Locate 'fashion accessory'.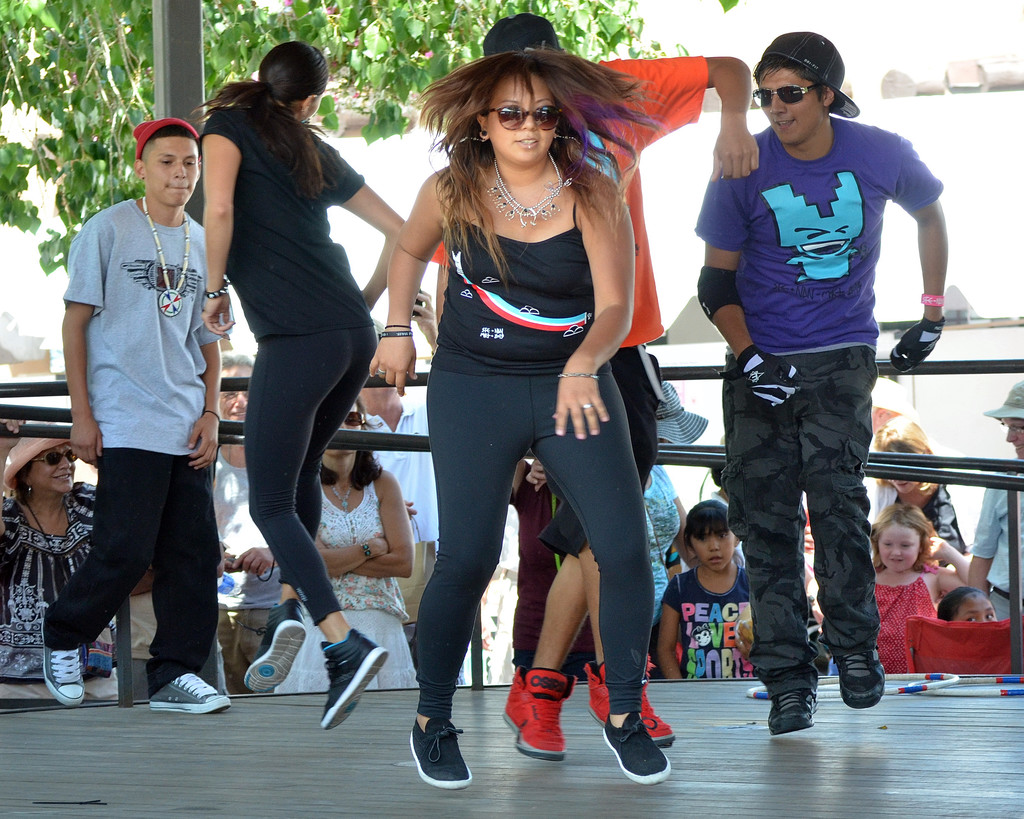
Bounding box: Rect(750, 81, 819, 111).
